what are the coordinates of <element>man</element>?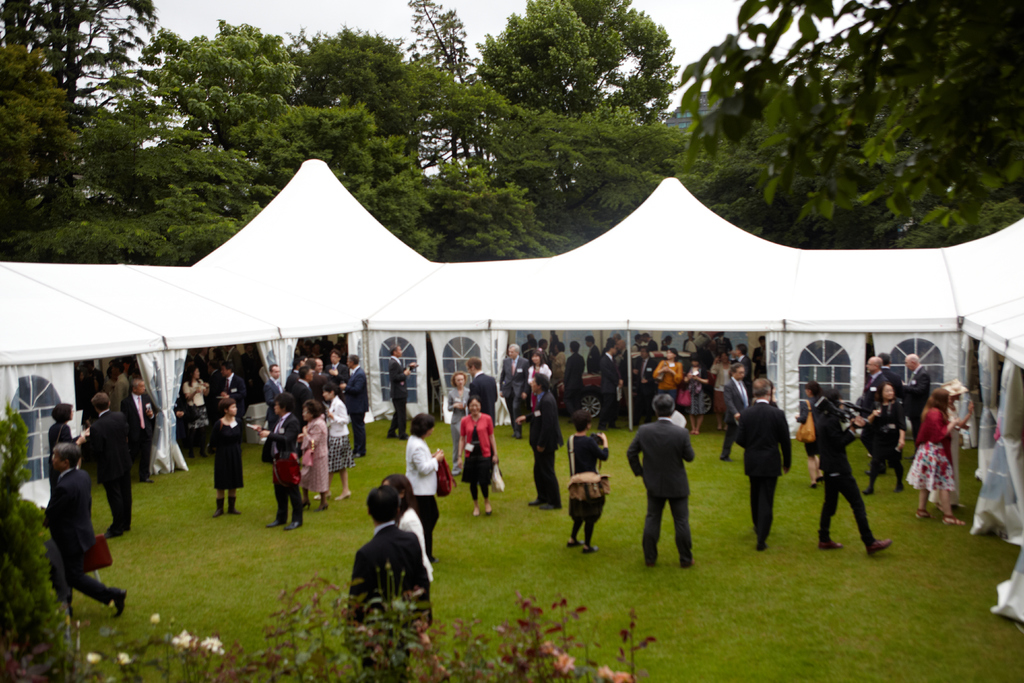
x1=386, y1=344, x2=411, y2=440.
